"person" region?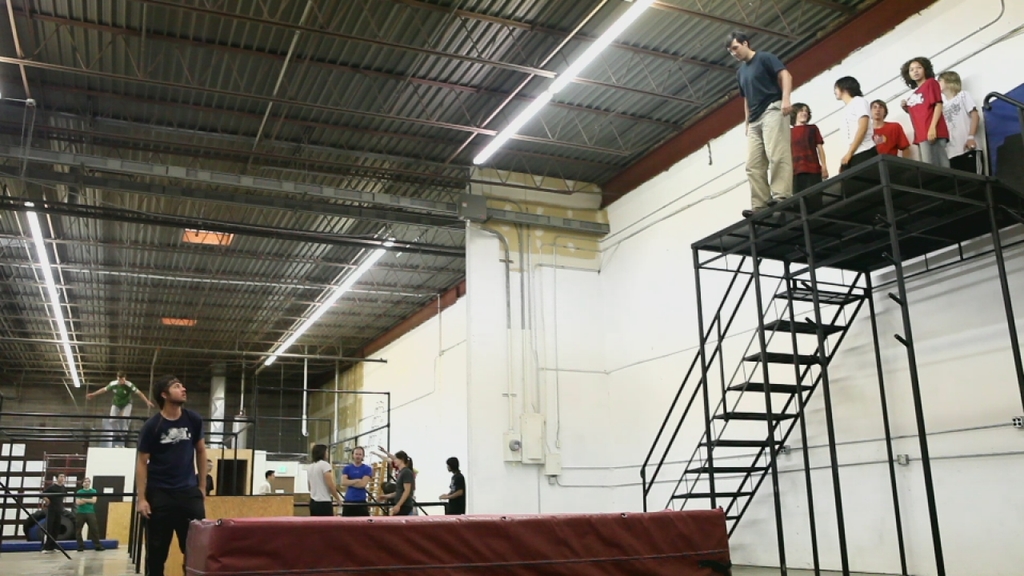
box=[829, 71, 874, 194]
